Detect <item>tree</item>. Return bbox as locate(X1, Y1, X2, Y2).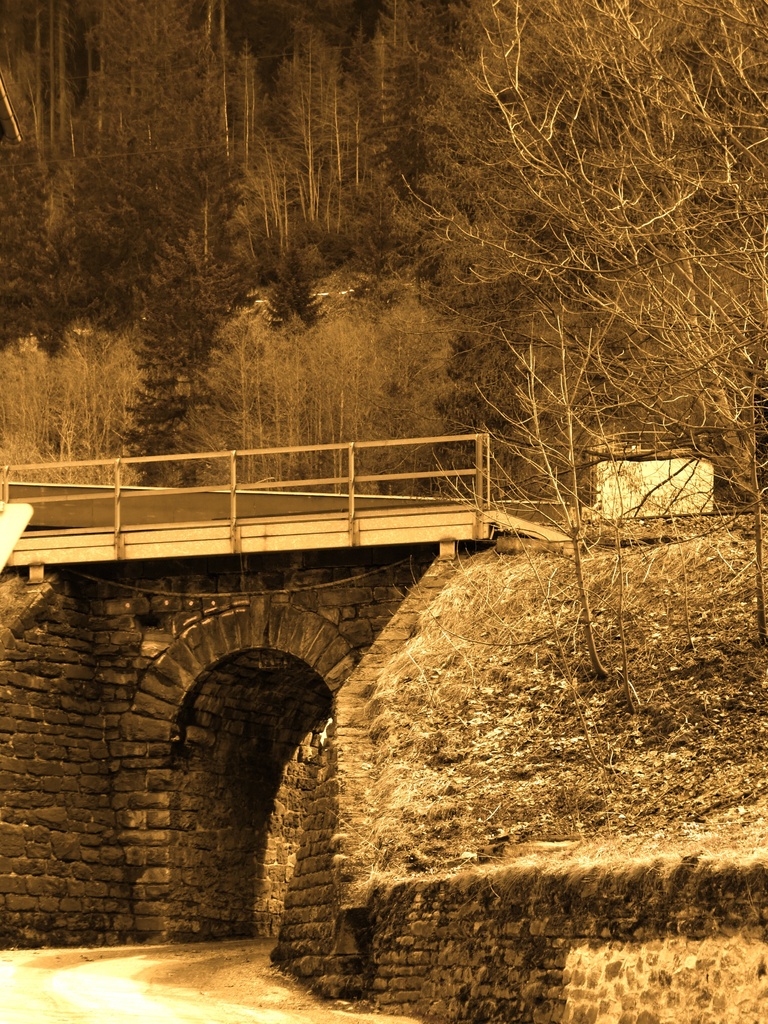
locate(424, 0, 765, 692).
